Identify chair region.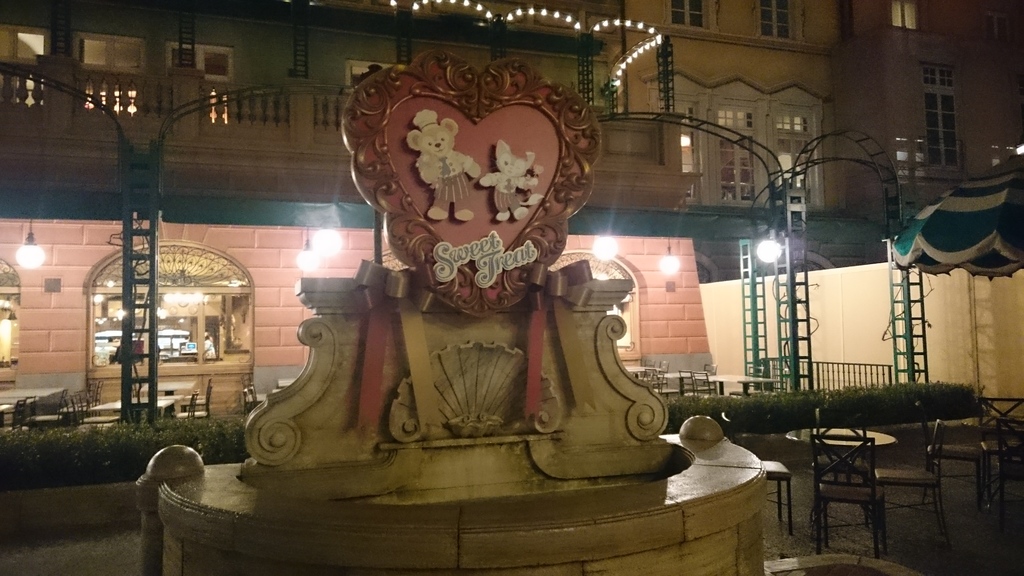
Region: [left=715, top=410, right=797, bottom=527].
